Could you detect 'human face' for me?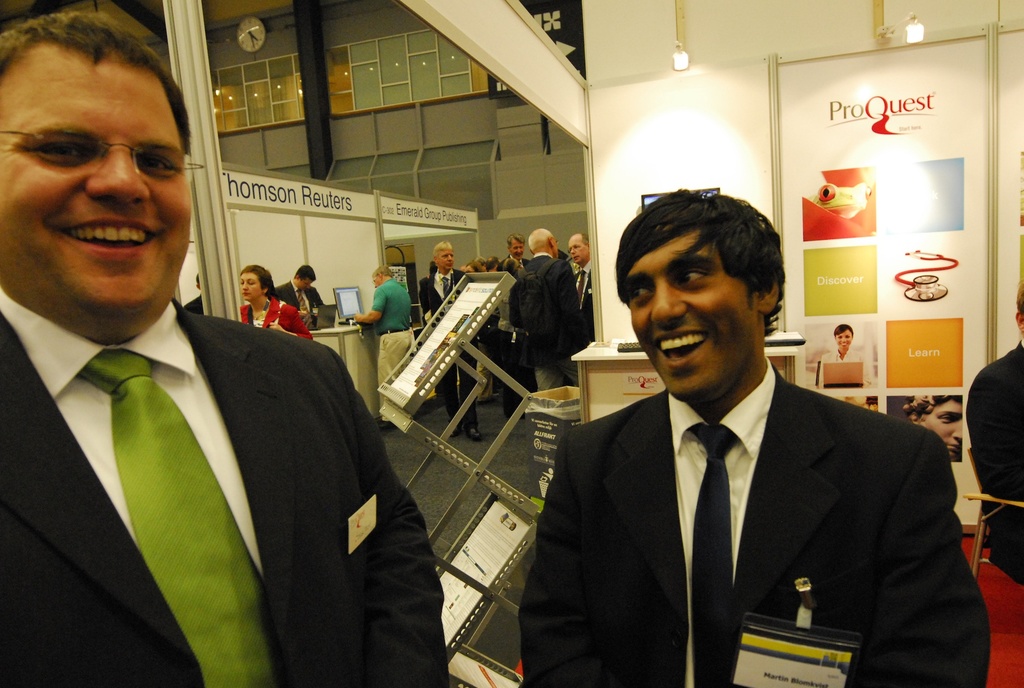
Detection result: (x1=240, y1=275, x2=259, y2=303).
